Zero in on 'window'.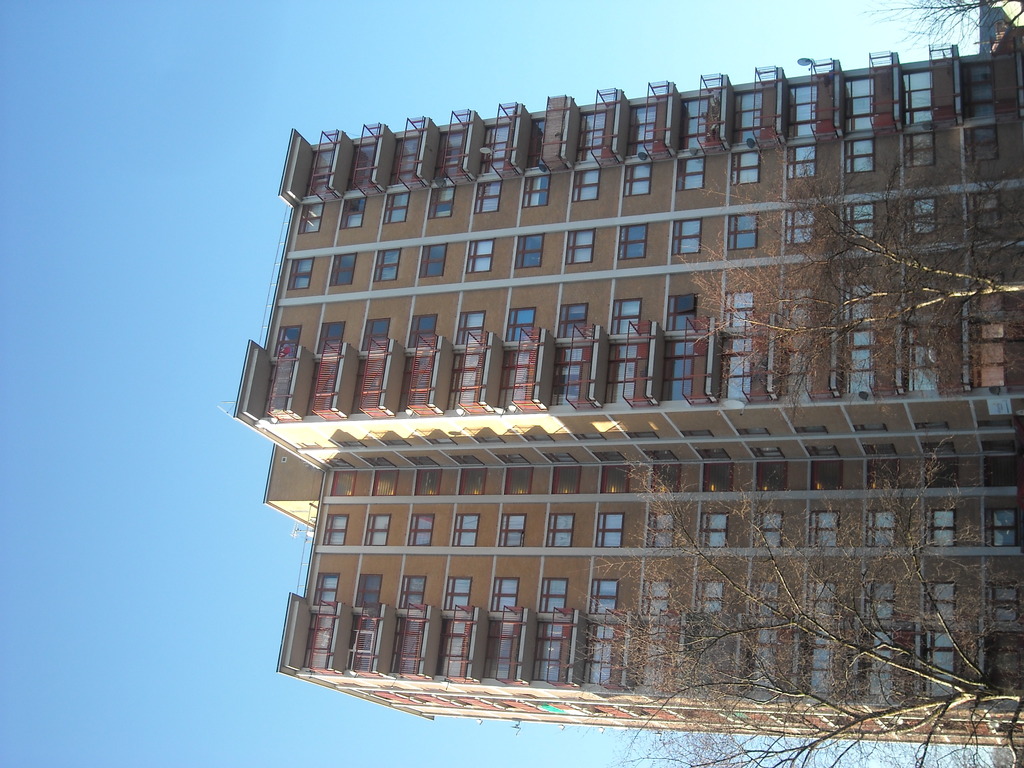
Zeroed in: [399, 576, 426, 610].
